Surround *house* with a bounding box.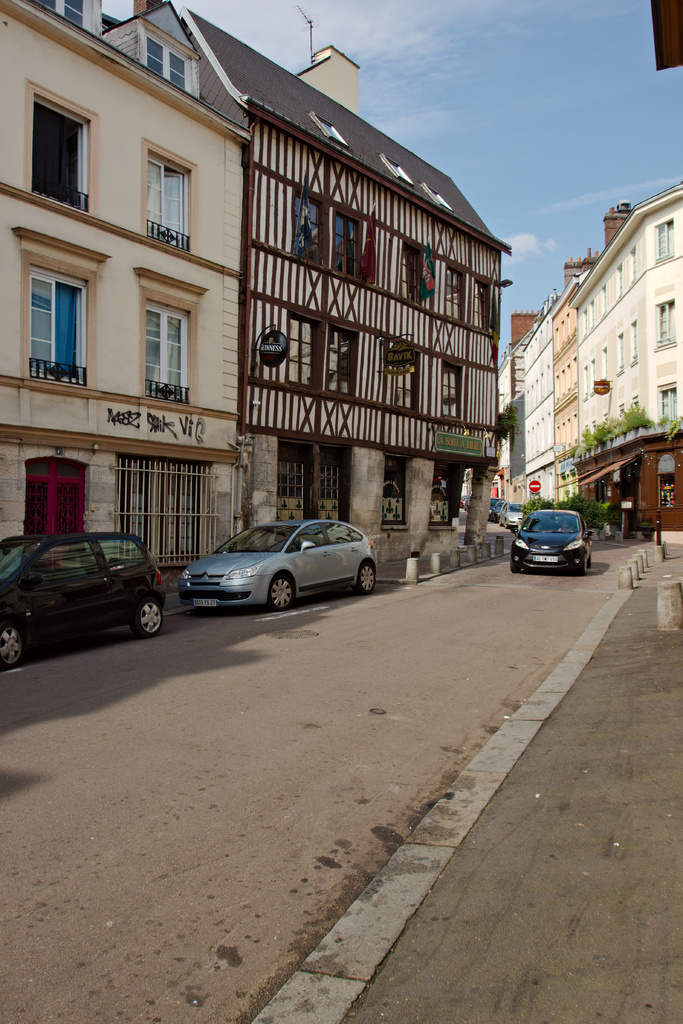
l=0, t=0, r=248, b=579.
